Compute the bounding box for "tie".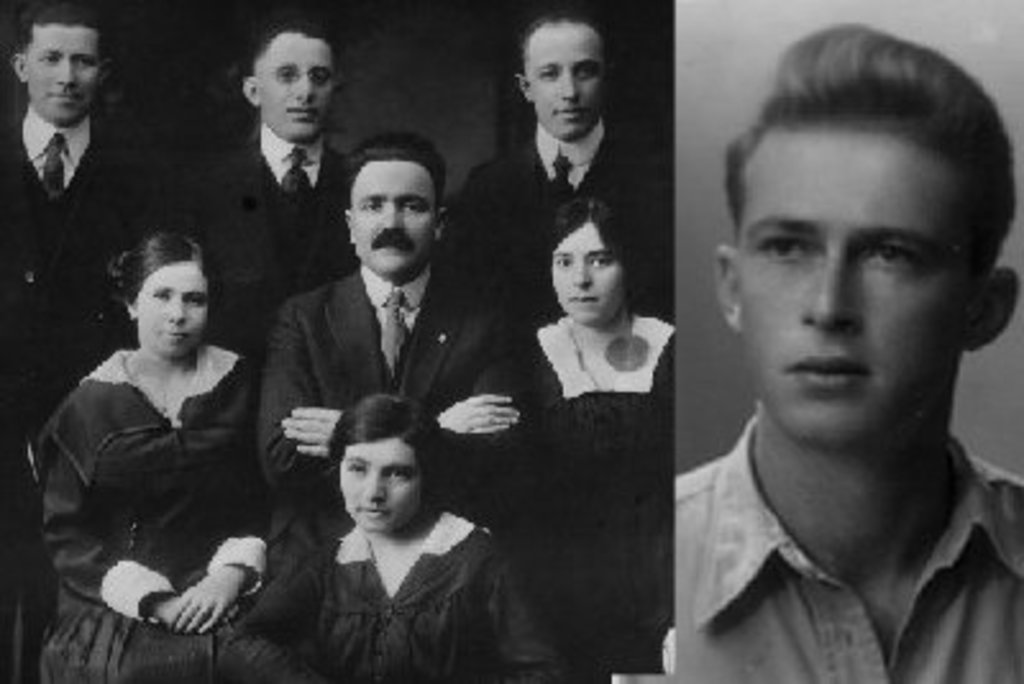
region(276, 146, 315, 210).
